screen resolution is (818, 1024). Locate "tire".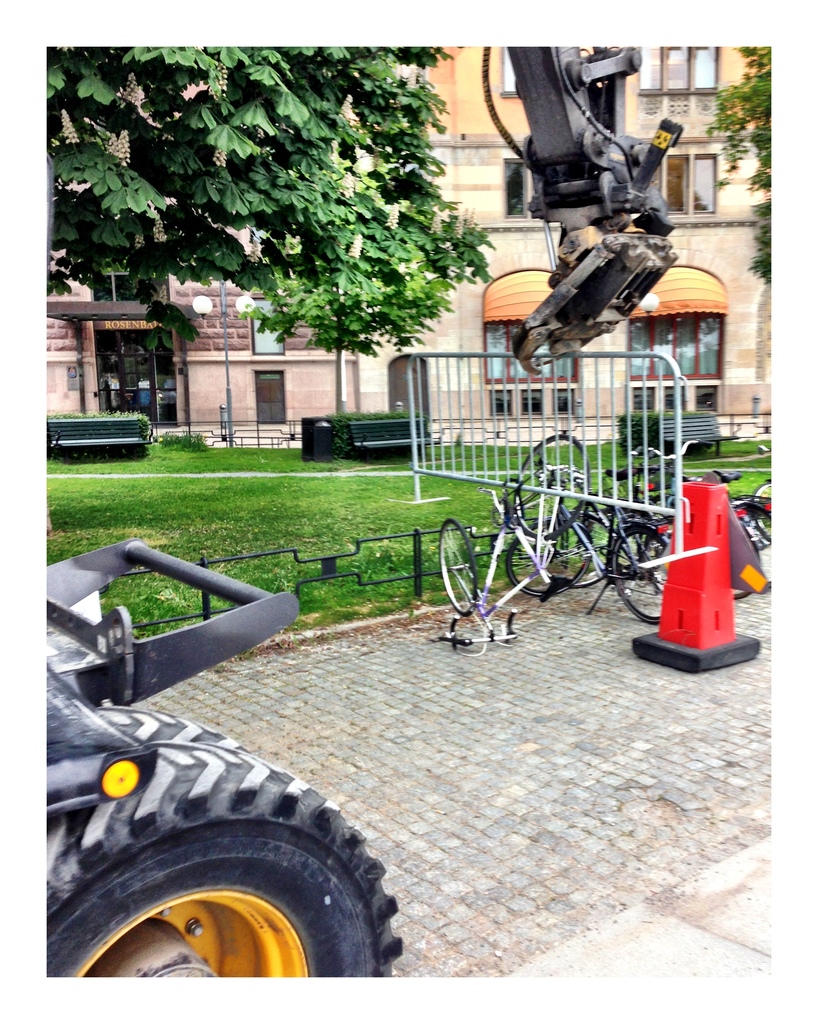
bbox=(557, 505, 622, 589).
